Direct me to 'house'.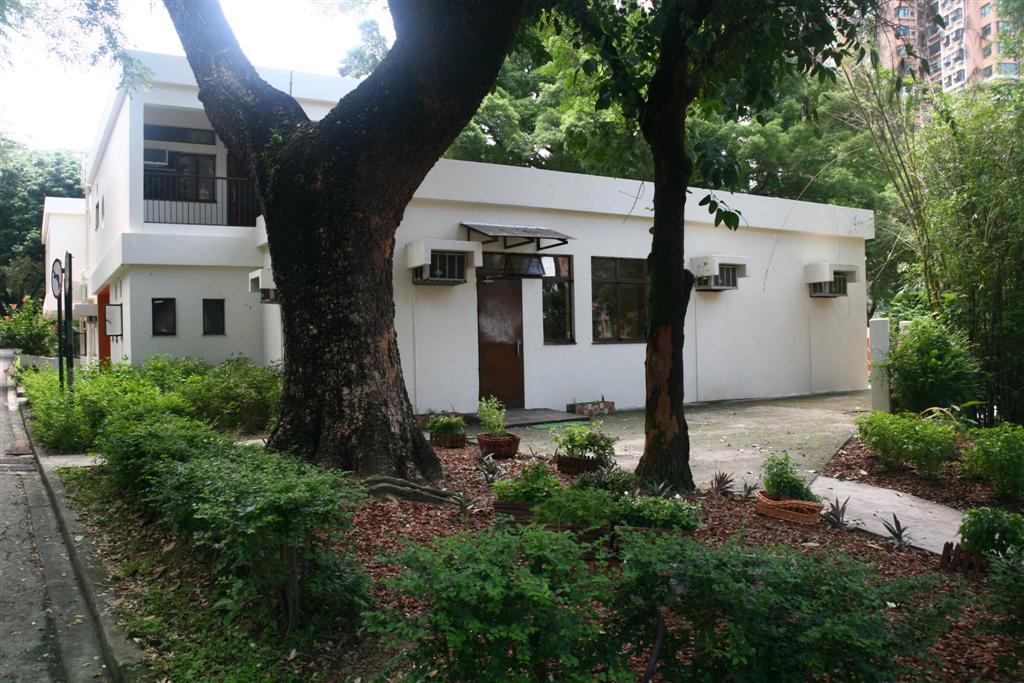
Direction: x1=99, y1=85, x2=879, y2=453.
